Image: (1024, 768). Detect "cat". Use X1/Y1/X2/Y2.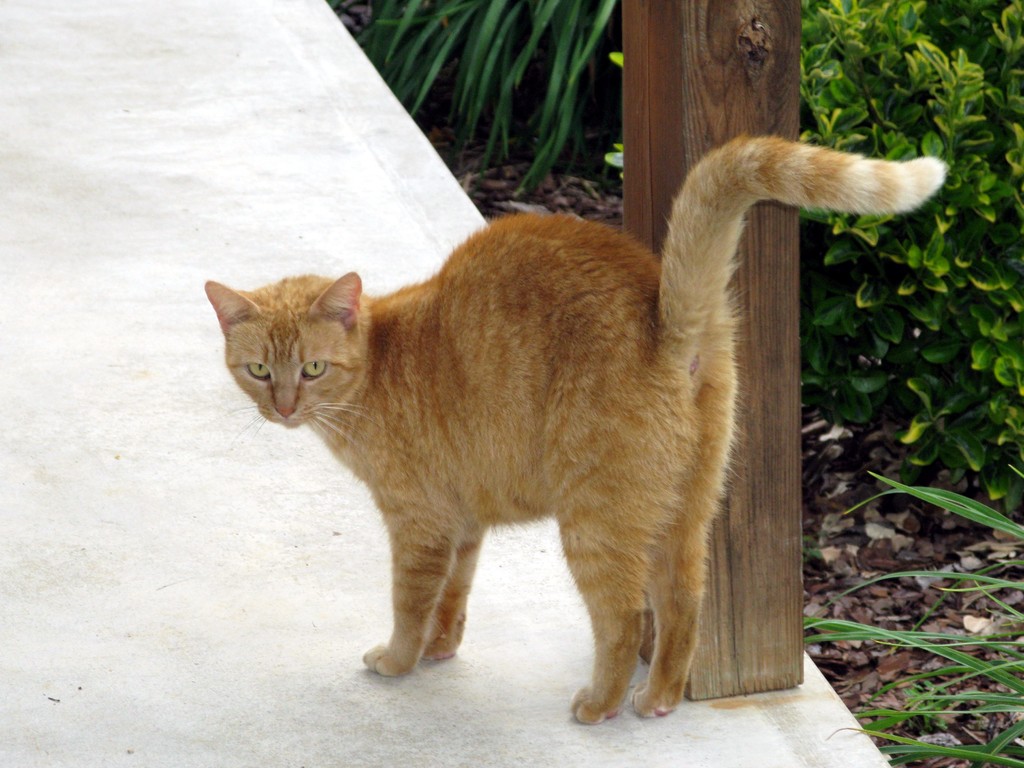
198/131/949/730.
